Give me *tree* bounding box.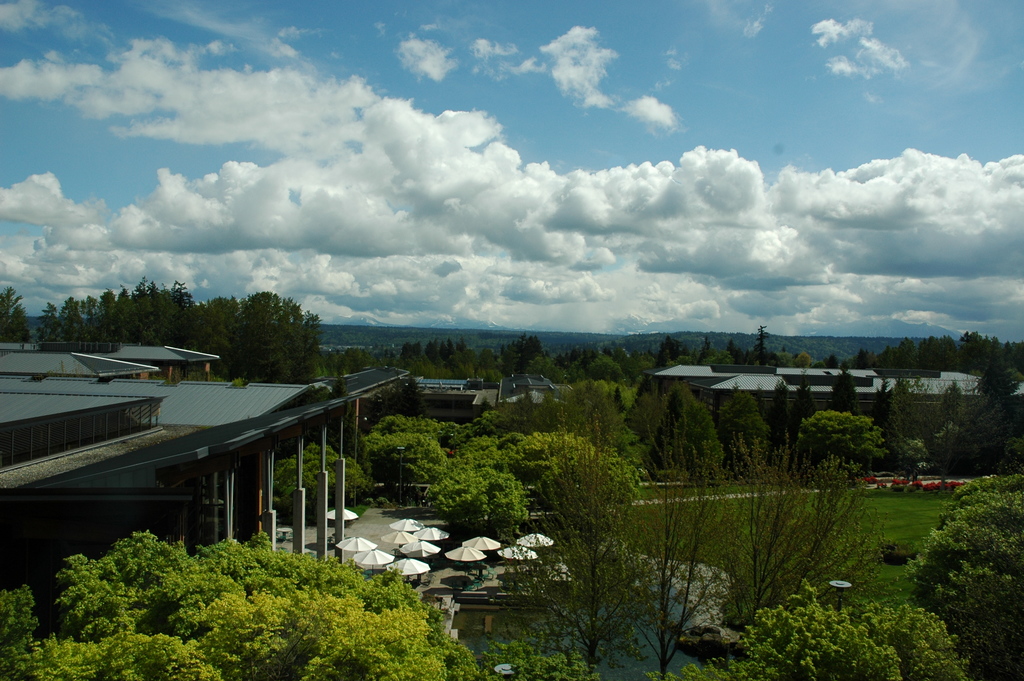
943 426 1021 476.
